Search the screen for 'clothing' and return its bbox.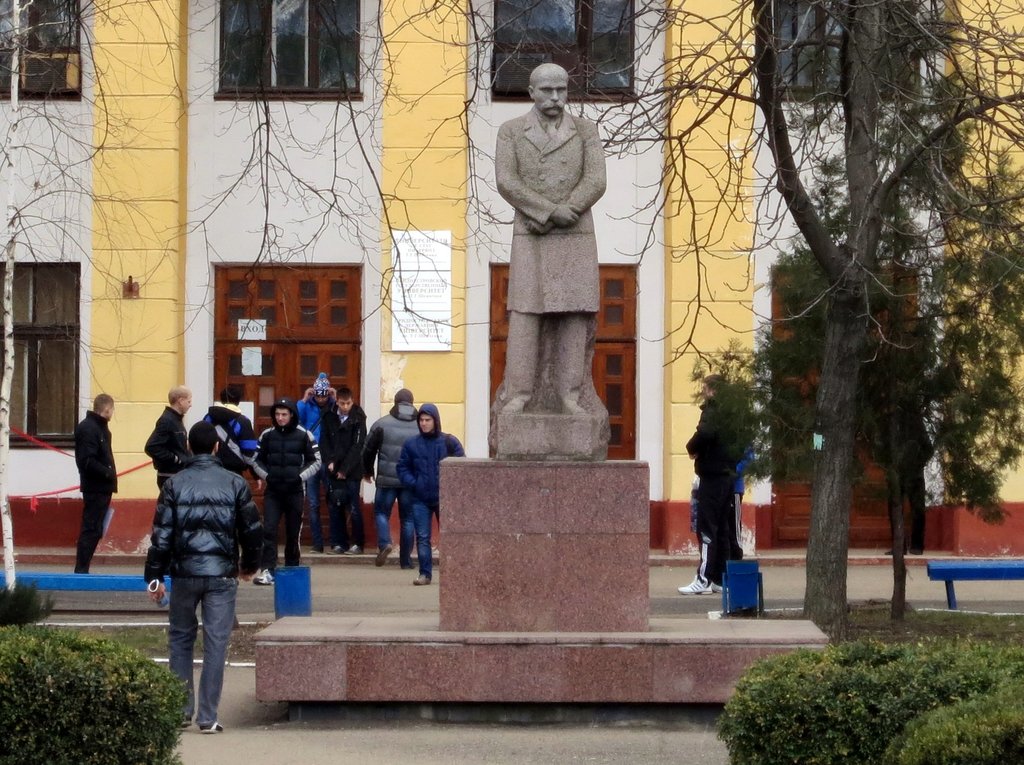
Found: crop(680, 396, 743, 583).
